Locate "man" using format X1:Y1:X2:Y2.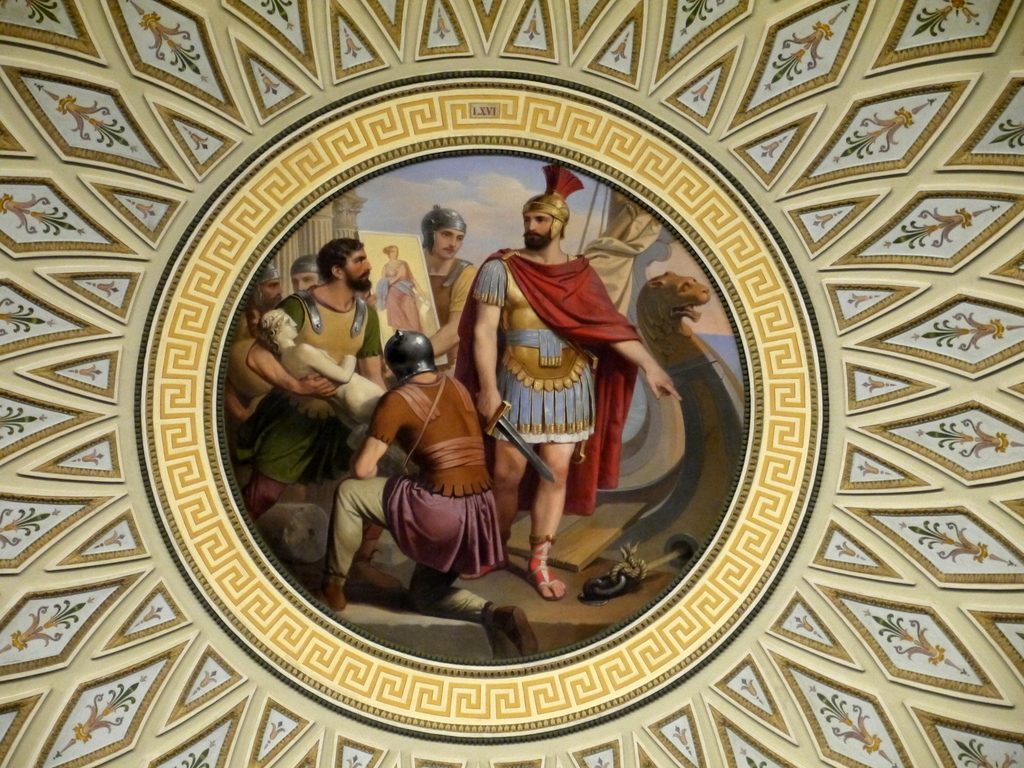
399:201:488:381.
